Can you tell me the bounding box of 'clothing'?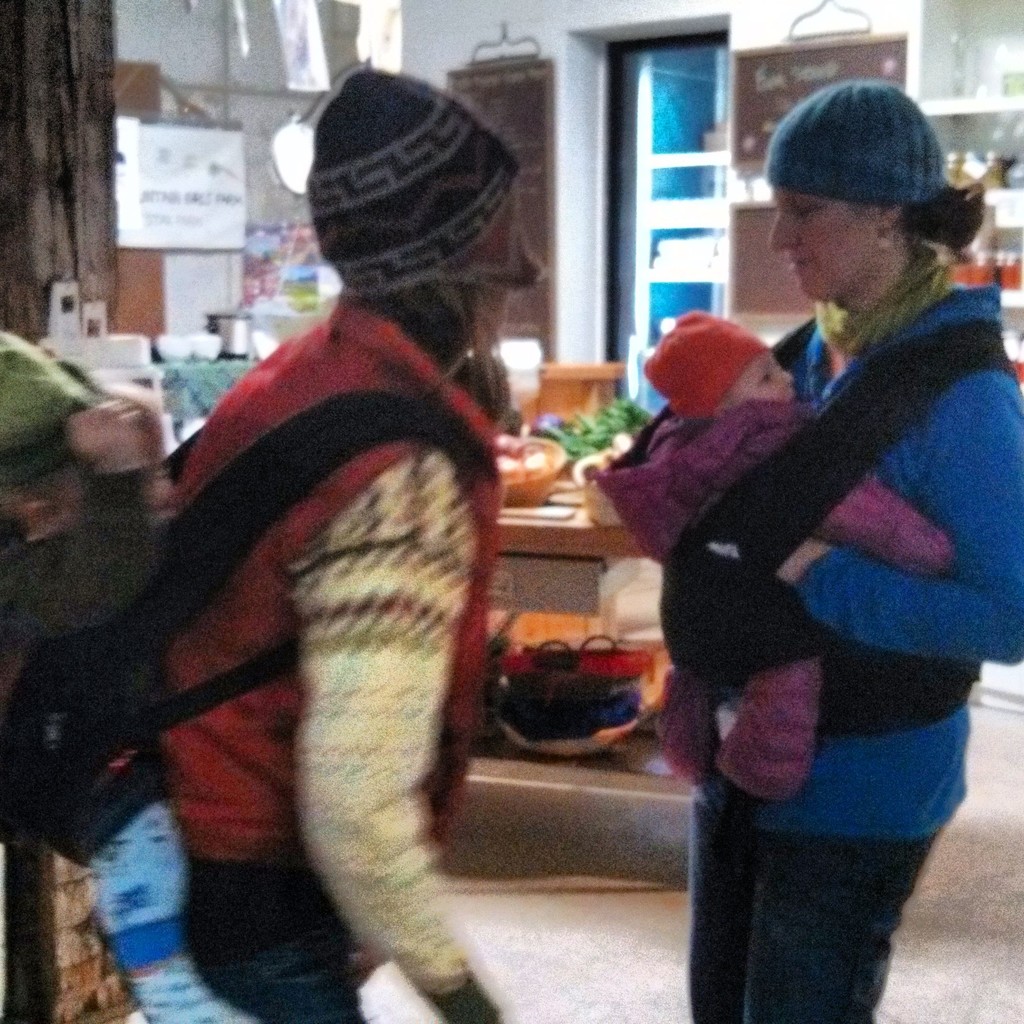
[294, 61, 520, 299].
